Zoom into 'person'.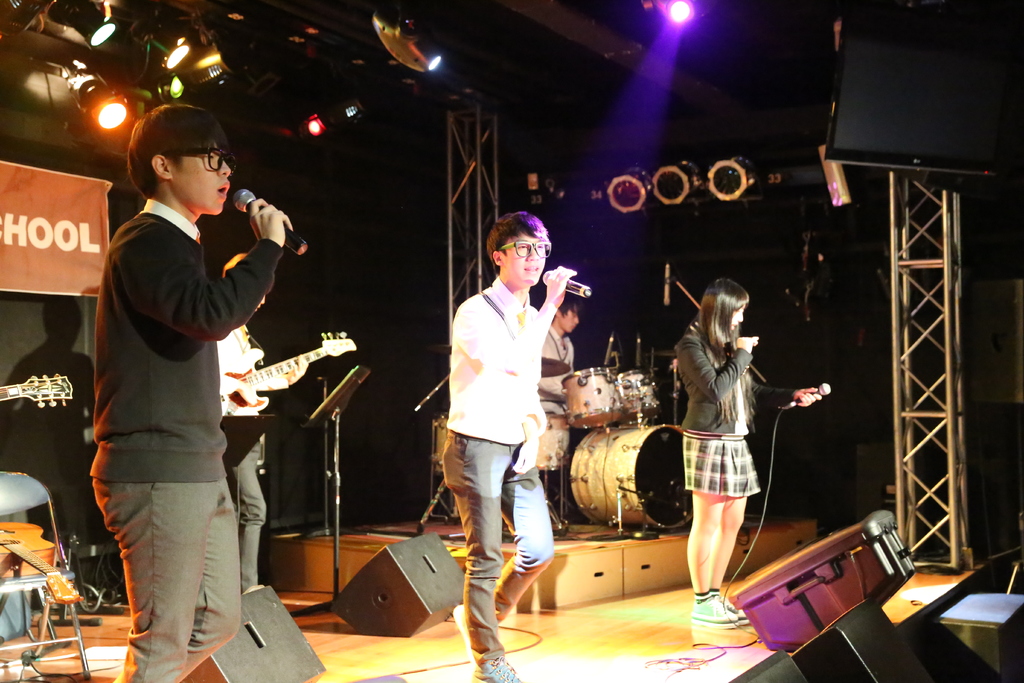
Zoom target: 219,253,307,589.
